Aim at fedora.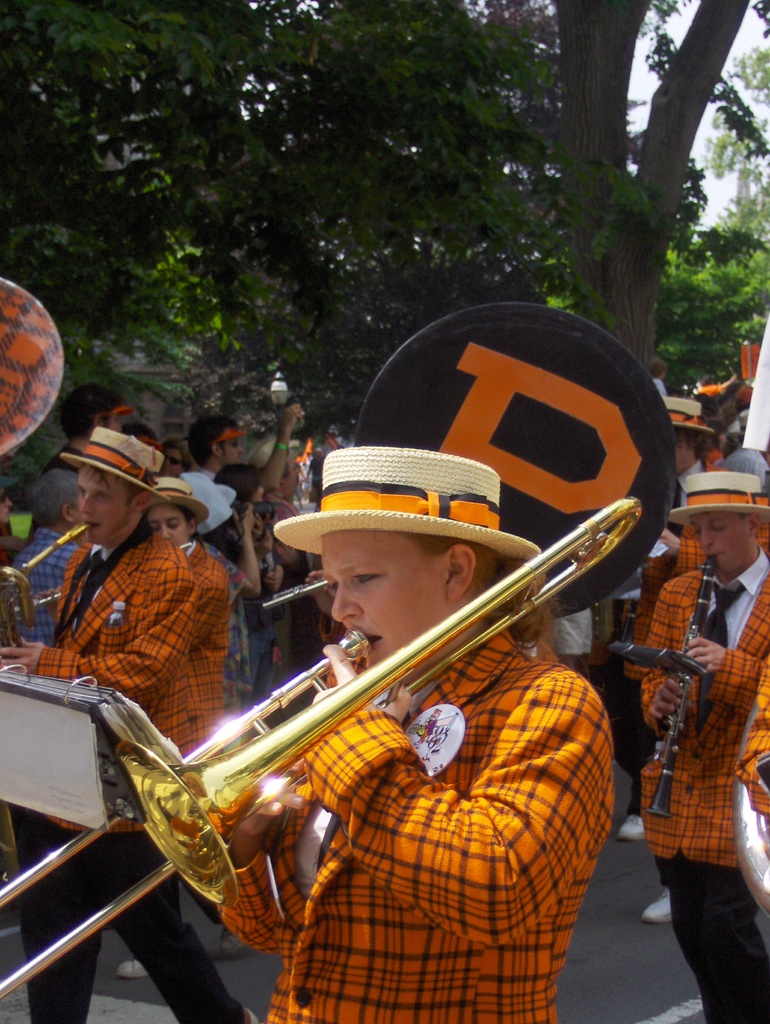
Aimed at 64 426 171 502.
